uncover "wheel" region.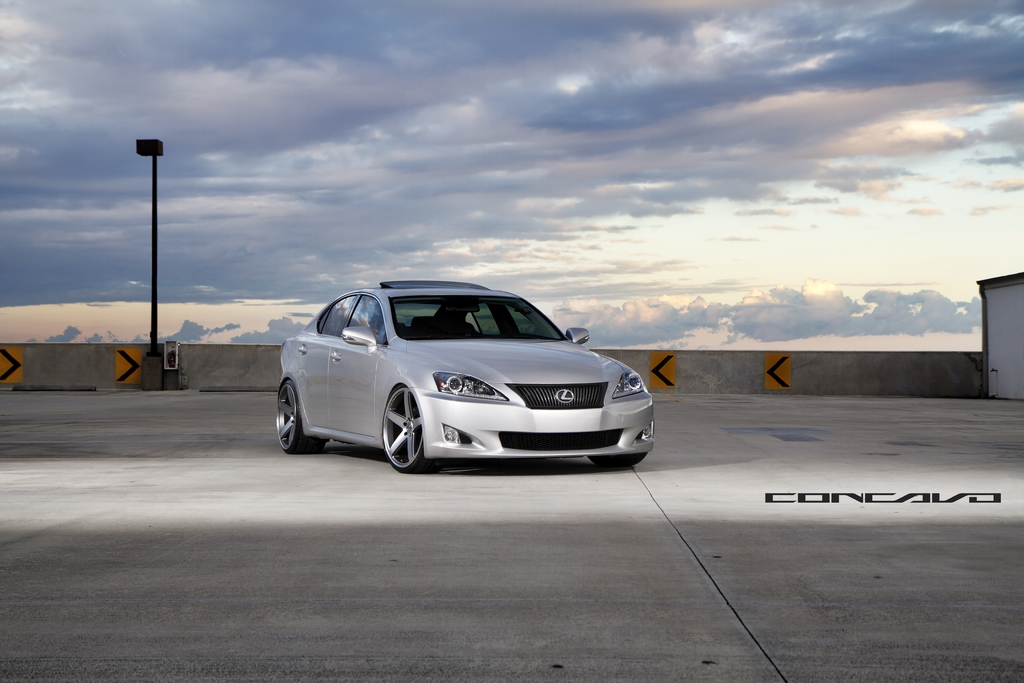
Uncovered: detection(588, 454, 646, 470).
